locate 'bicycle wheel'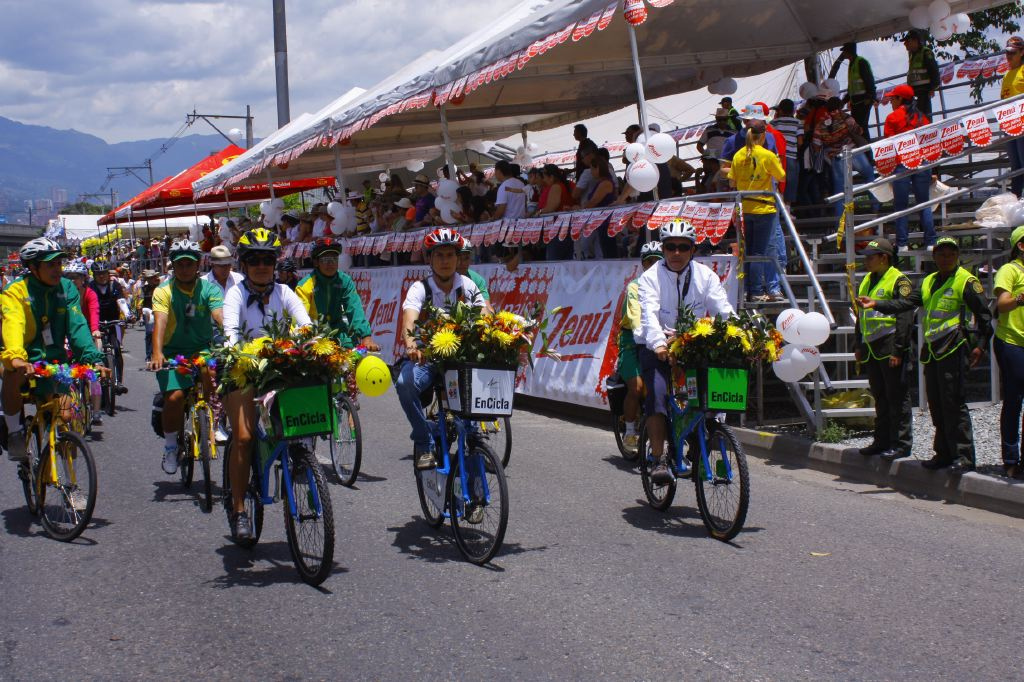
{"x1": 445, "y1": 437, "x2": 509, "y2": 568}
